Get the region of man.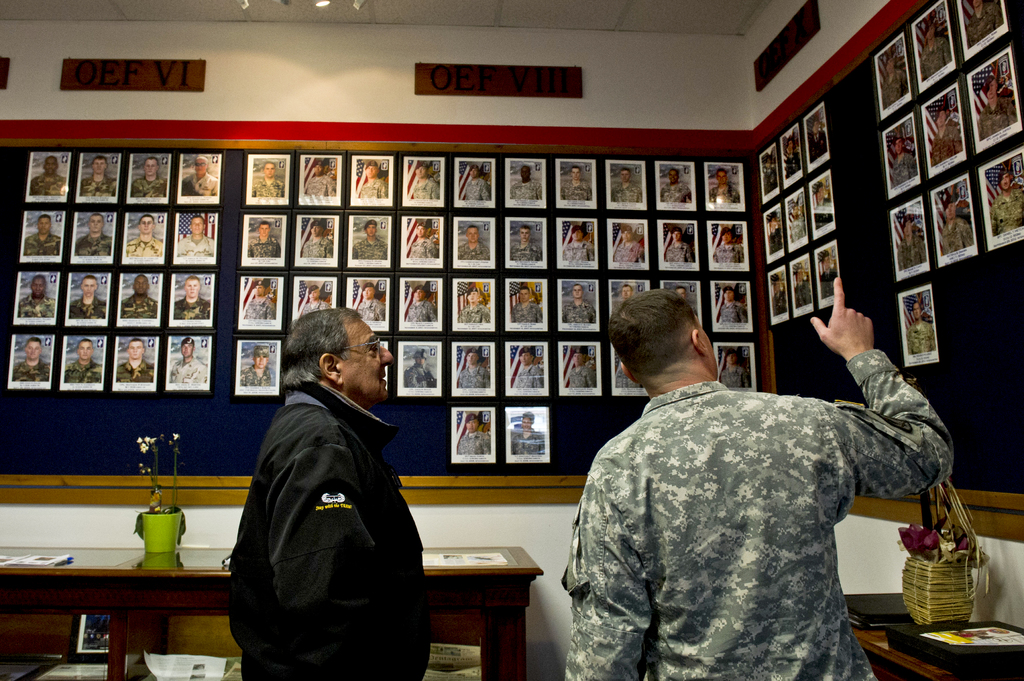
[458,348,491,389].
